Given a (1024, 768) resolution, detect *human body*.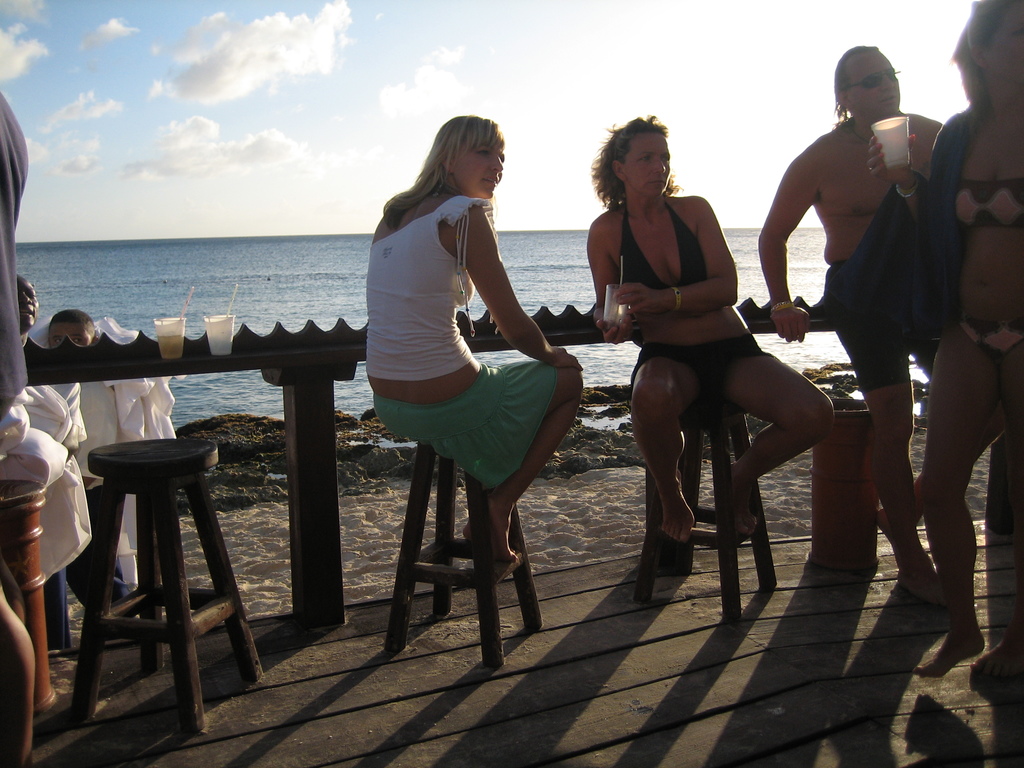
866 102 1023 680.
